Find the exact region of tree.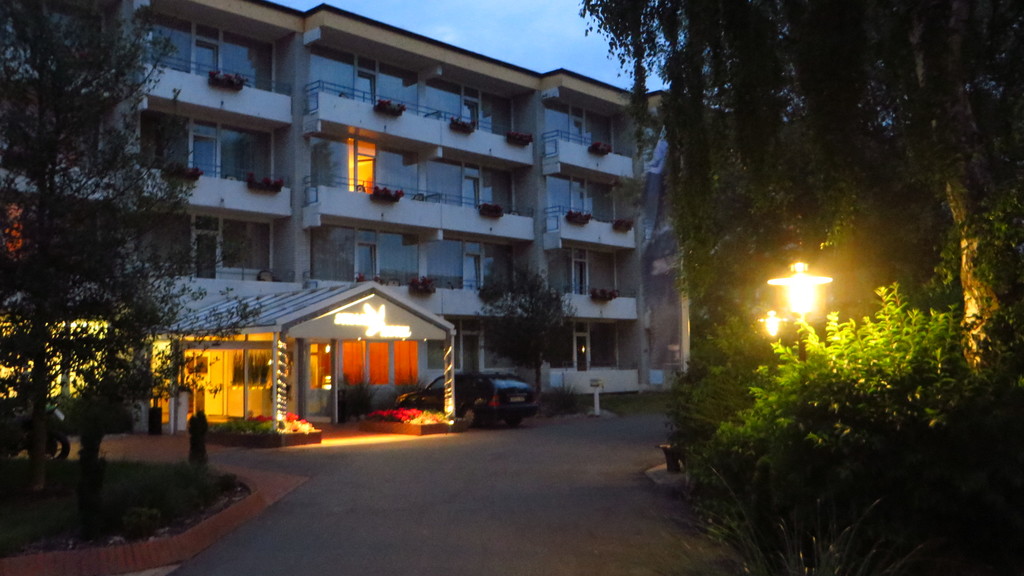
Exact region: bbox=(646, 276, 1023, 575).
